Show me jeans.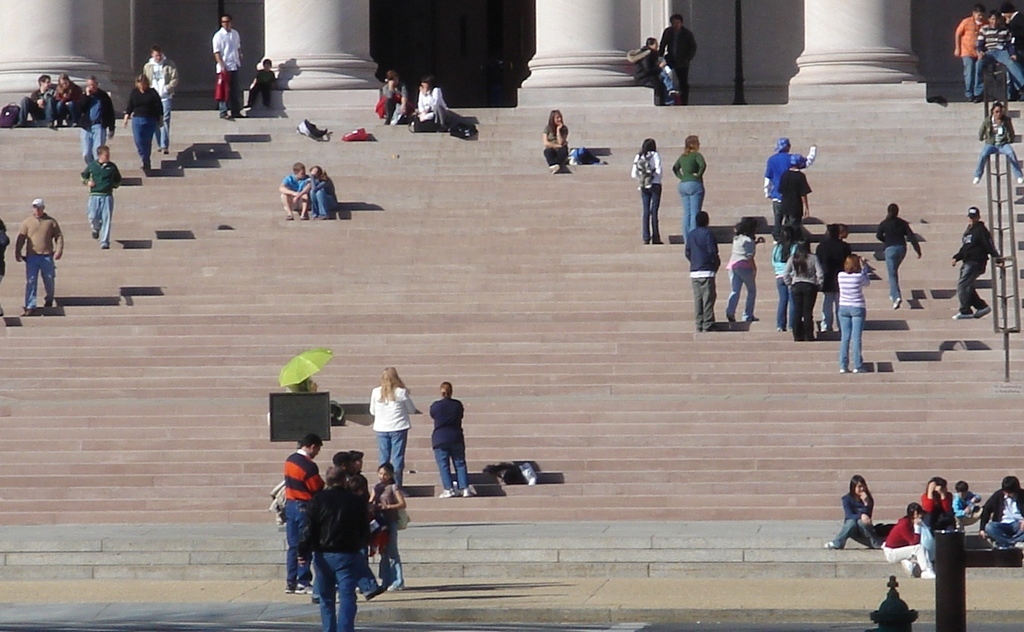
jeans is here: 378/434/406/483.
